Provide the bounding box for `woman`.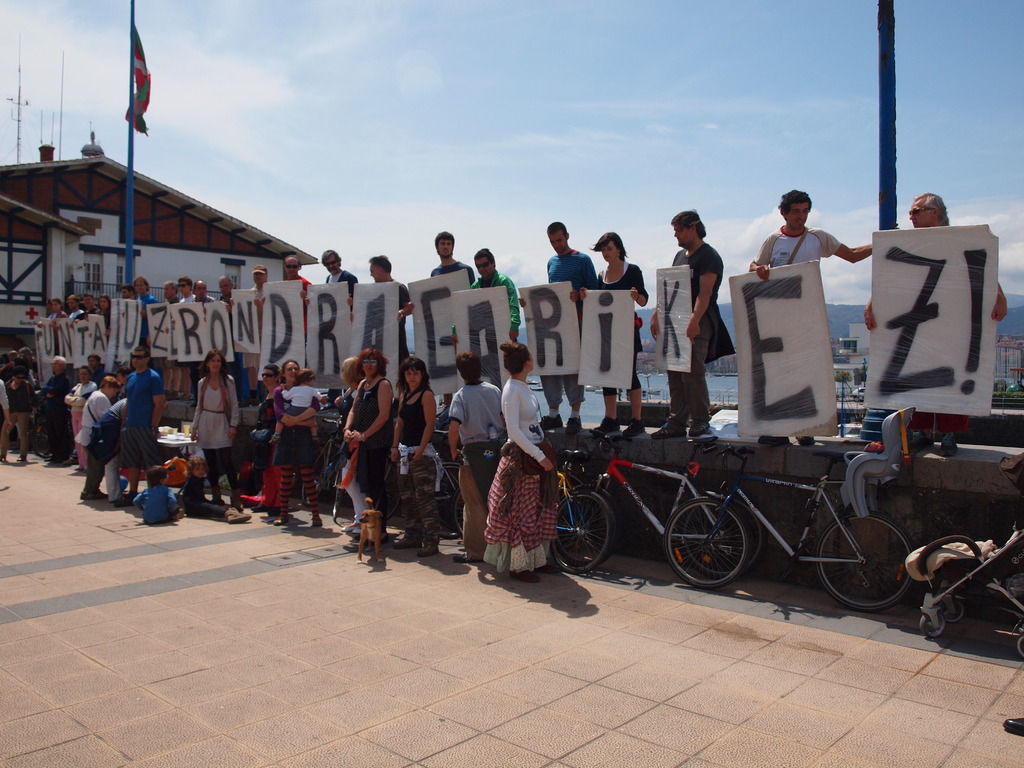
[x1=269, y1=358, x2=321, y2=524].
